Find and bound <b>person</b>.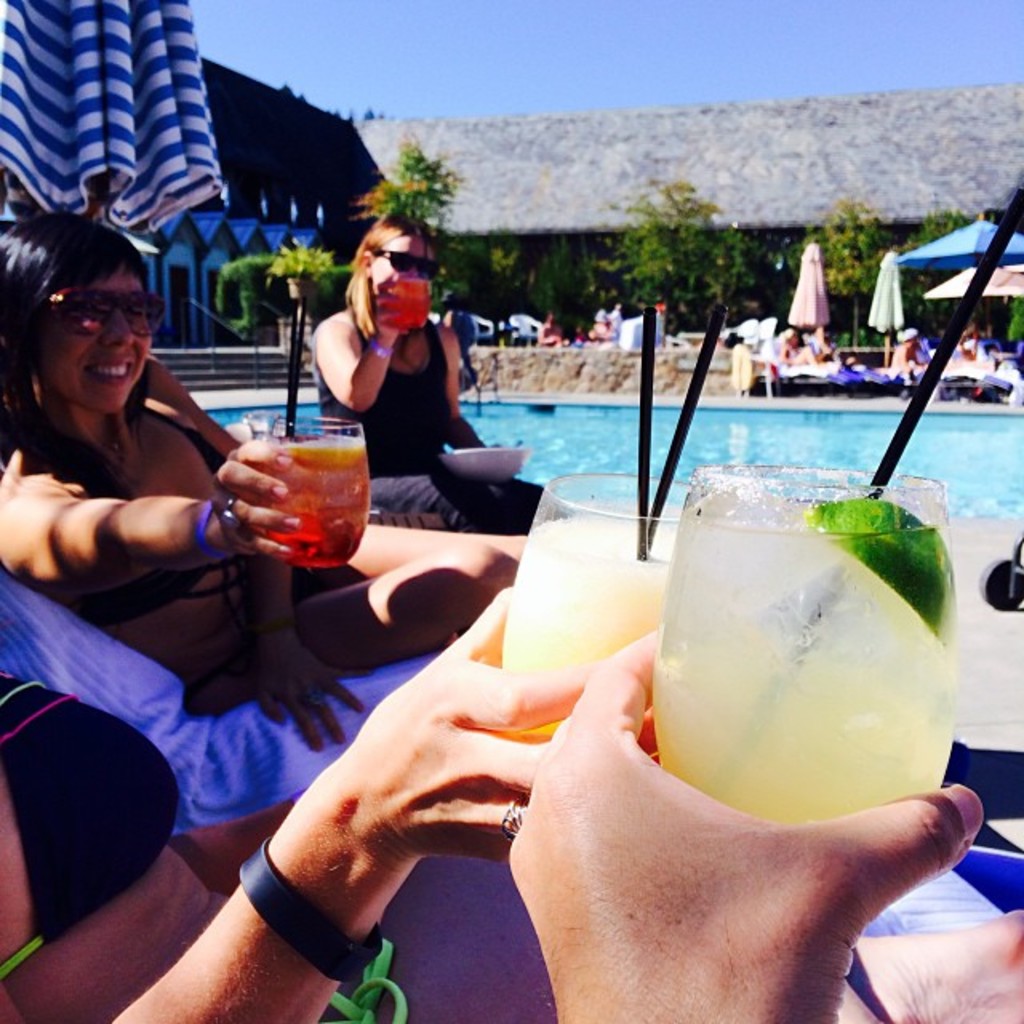
Bound: 99, 578, 666, 1022.
